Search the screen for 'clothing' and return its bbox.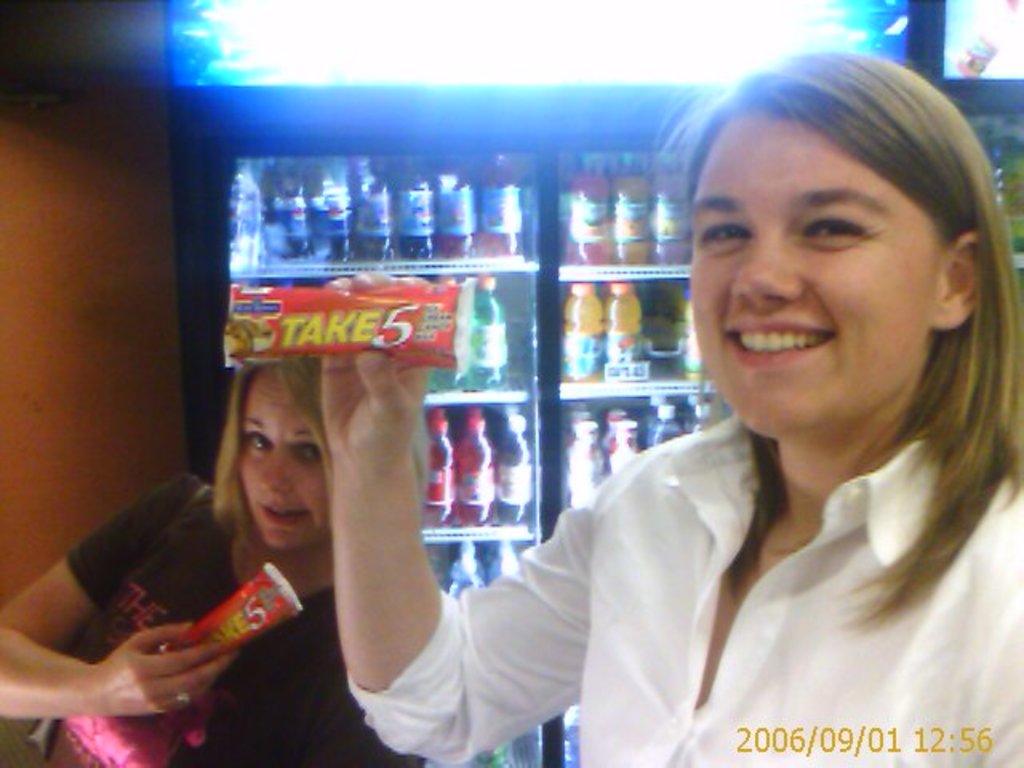
Found: [61, 475, 427, 766].
